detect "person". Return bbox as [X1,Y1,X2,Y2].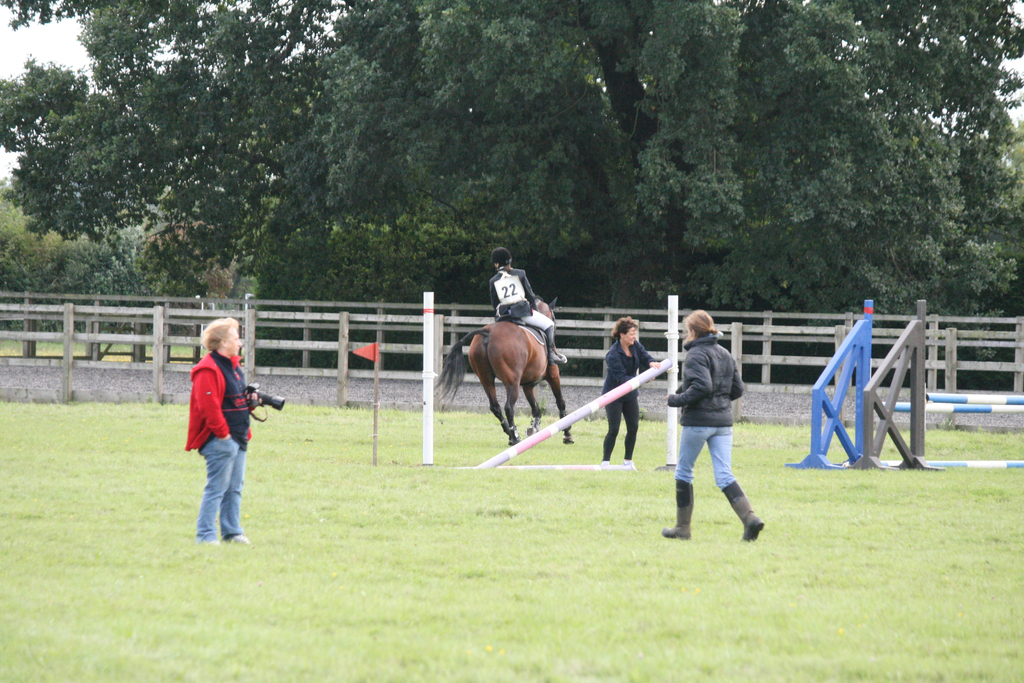
[187,318,264,545].
